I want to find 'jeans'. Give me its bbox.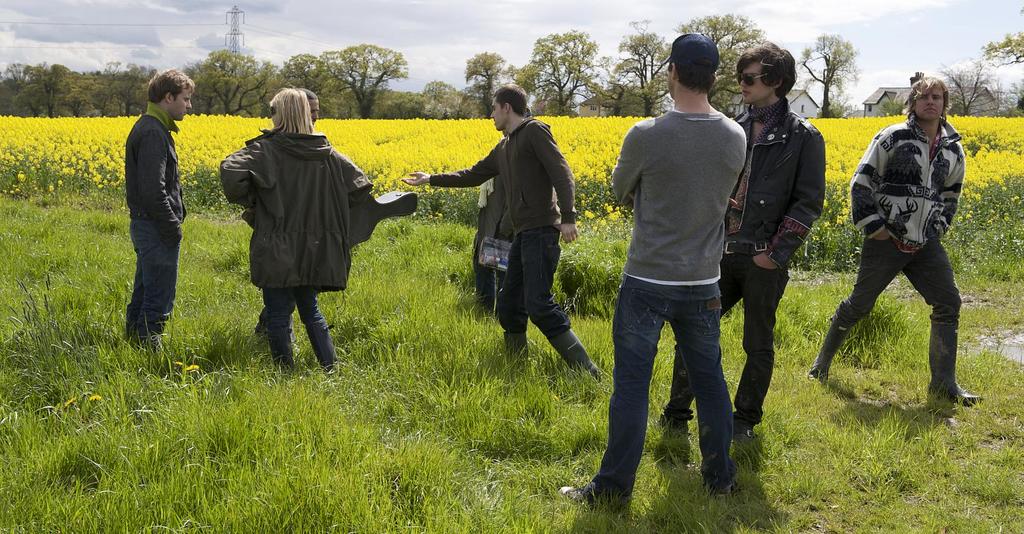
(left=595, top=275, right=749, bottom=500).
